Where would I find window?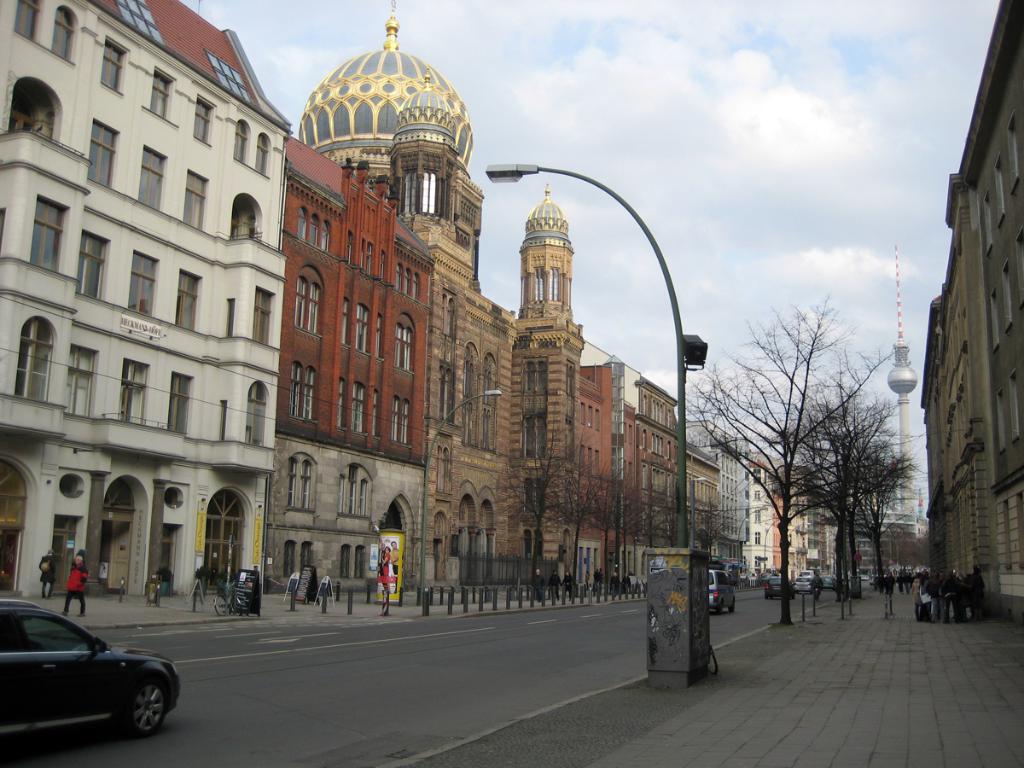
At bbox=[116, 358, 142, 424].
